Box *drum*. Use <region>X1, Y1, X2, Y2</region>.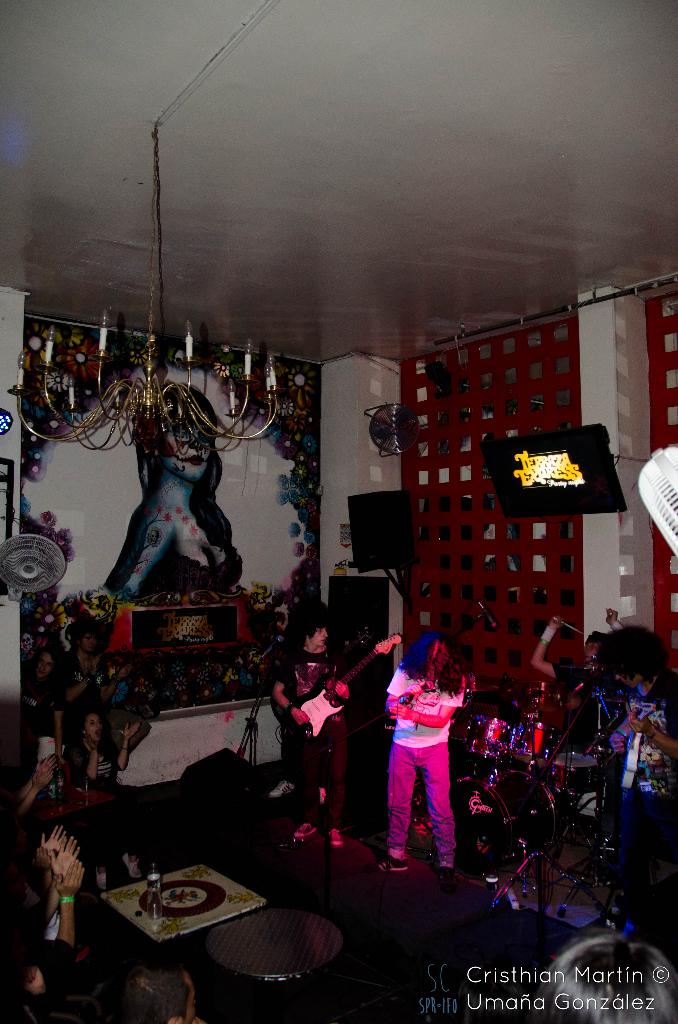
<region>536, 727, 613, 778</region>.
